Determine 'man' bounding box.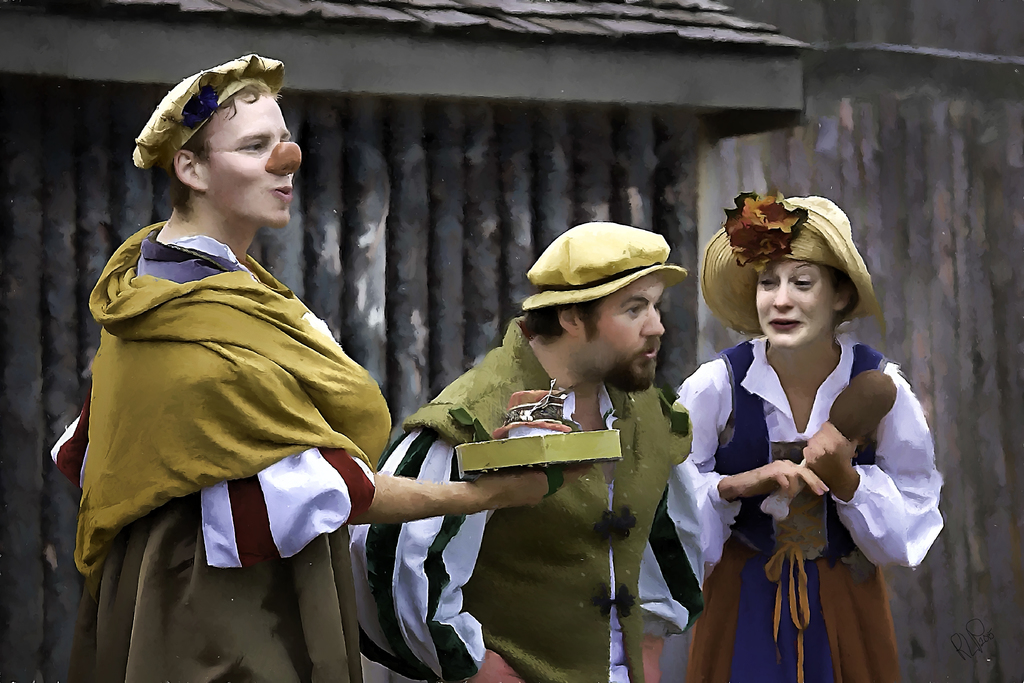
Determined: x1=414 y1=221 x2=730 y2=638.
